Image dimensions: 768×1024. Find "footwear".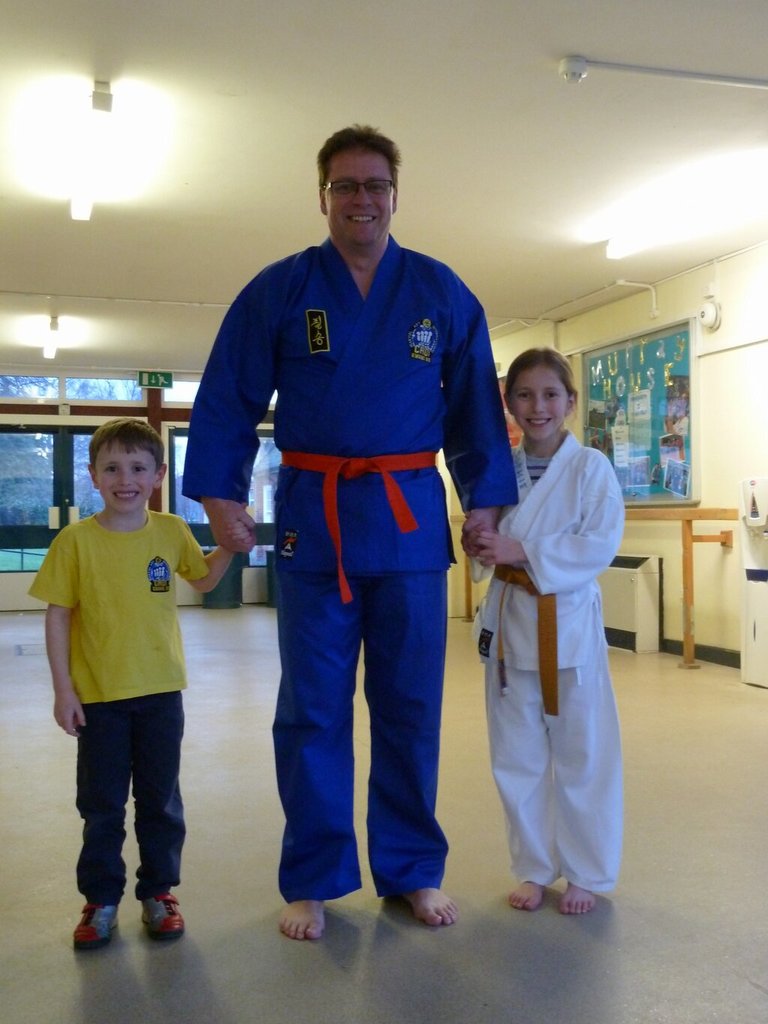
box=[71, 895, 121, 950].
